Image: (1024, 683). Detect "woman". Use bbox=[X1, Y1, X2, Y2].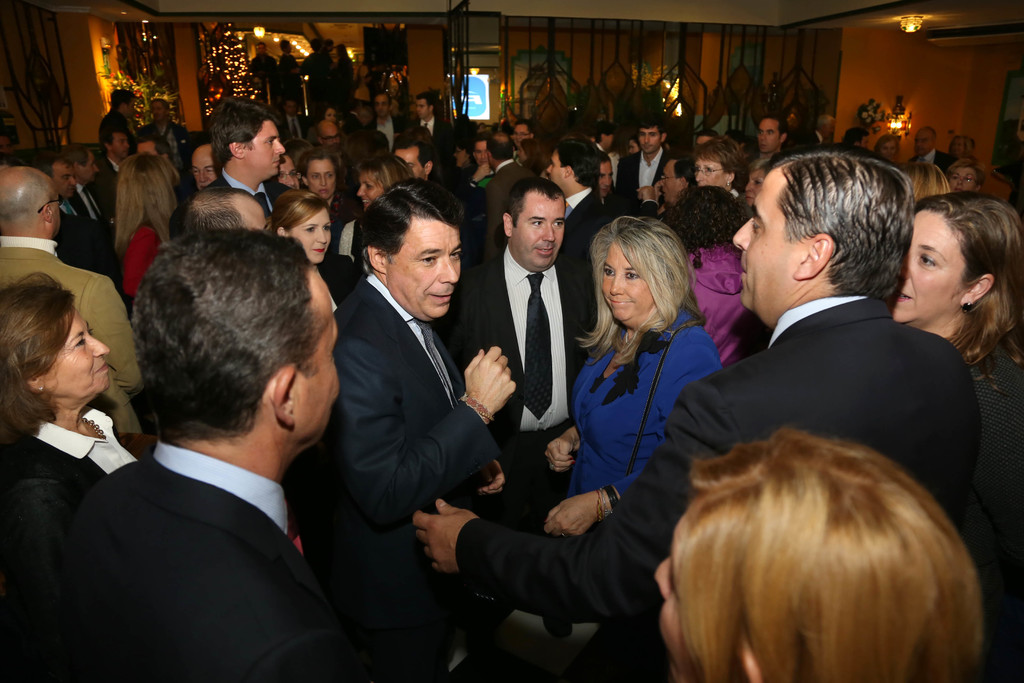
bbox=[652, 429, 980, 682].
